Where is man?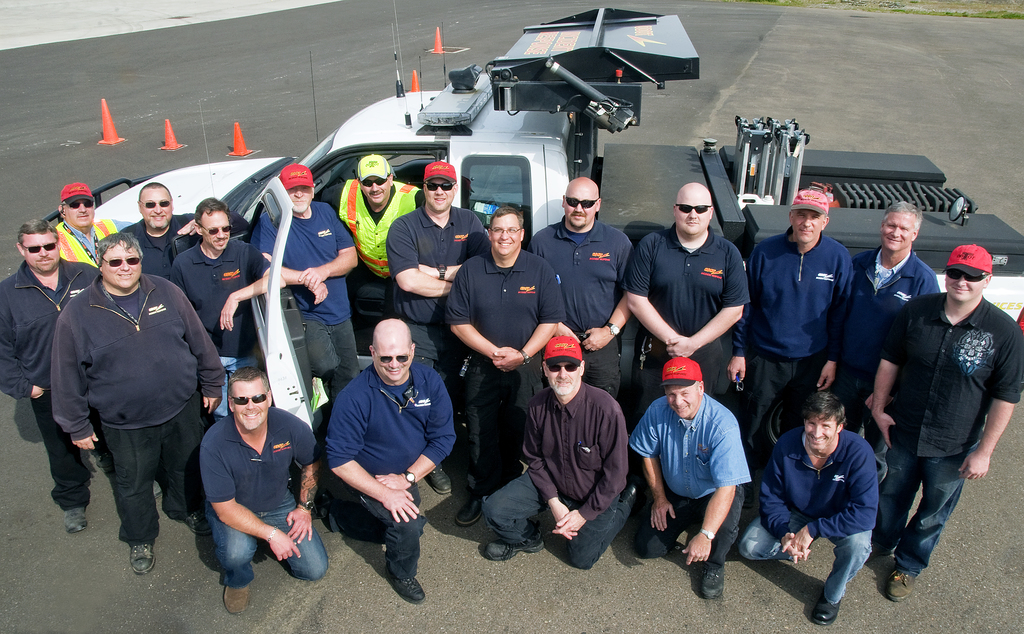
{"x1": 525, "y1": 176, "x2": 641, "y2": 408}.
